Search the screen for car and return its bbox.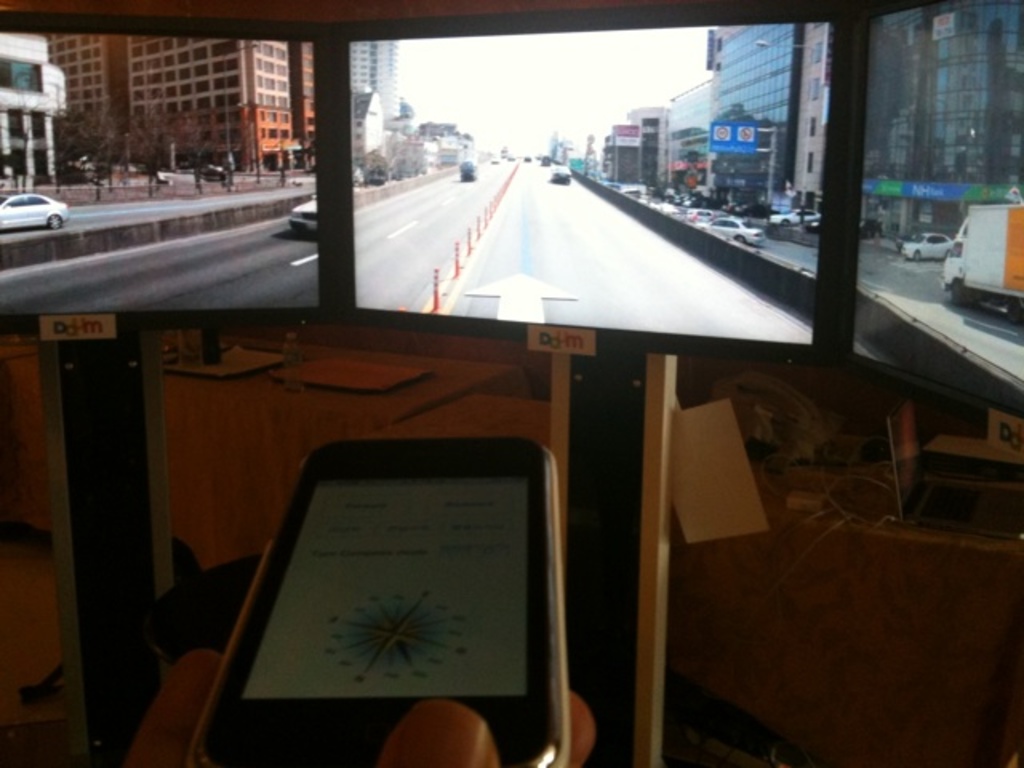
Found: crop(285, 198, 326, 245).
